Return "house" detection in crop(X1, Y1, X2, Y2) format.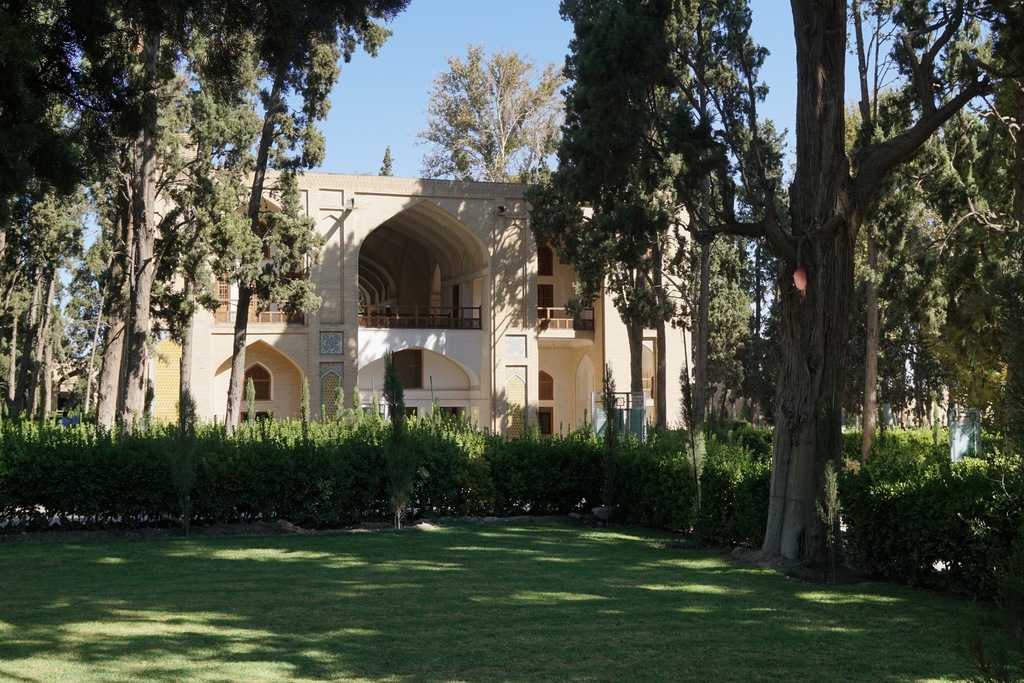
crop(202, 151, 650, 473).
